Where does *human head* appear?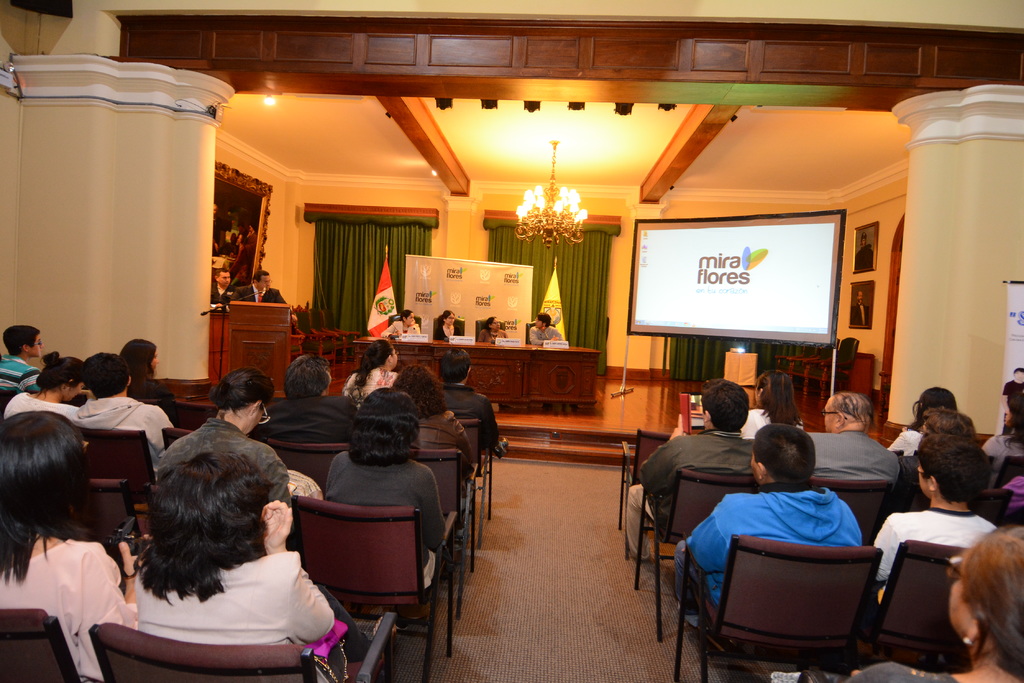
Appears at locate(534, 312, 552, 332).
